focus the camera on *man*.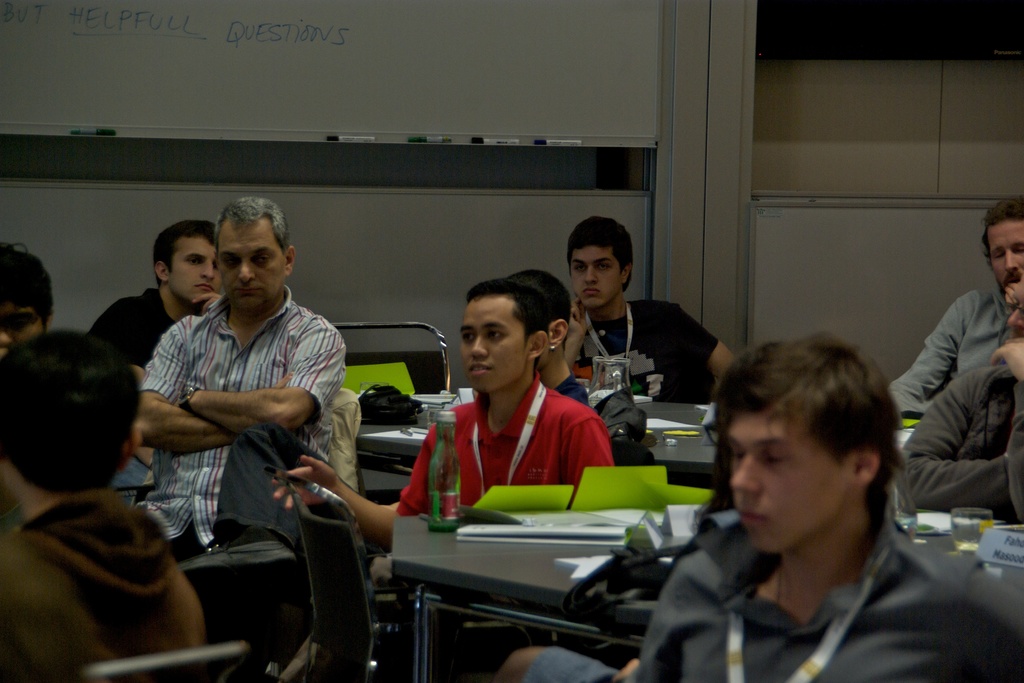
Focus region: rect(897, 306, 1023, 527).
